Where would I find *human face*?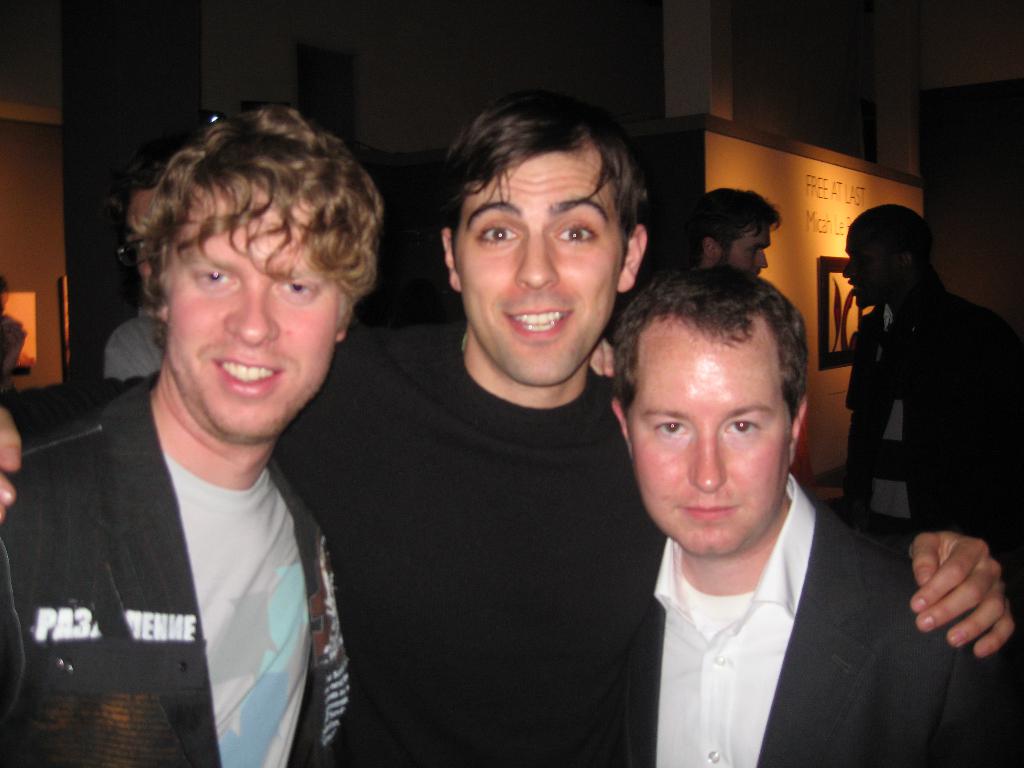
At [x1=161, y1=200, x2=346, y2=450].
